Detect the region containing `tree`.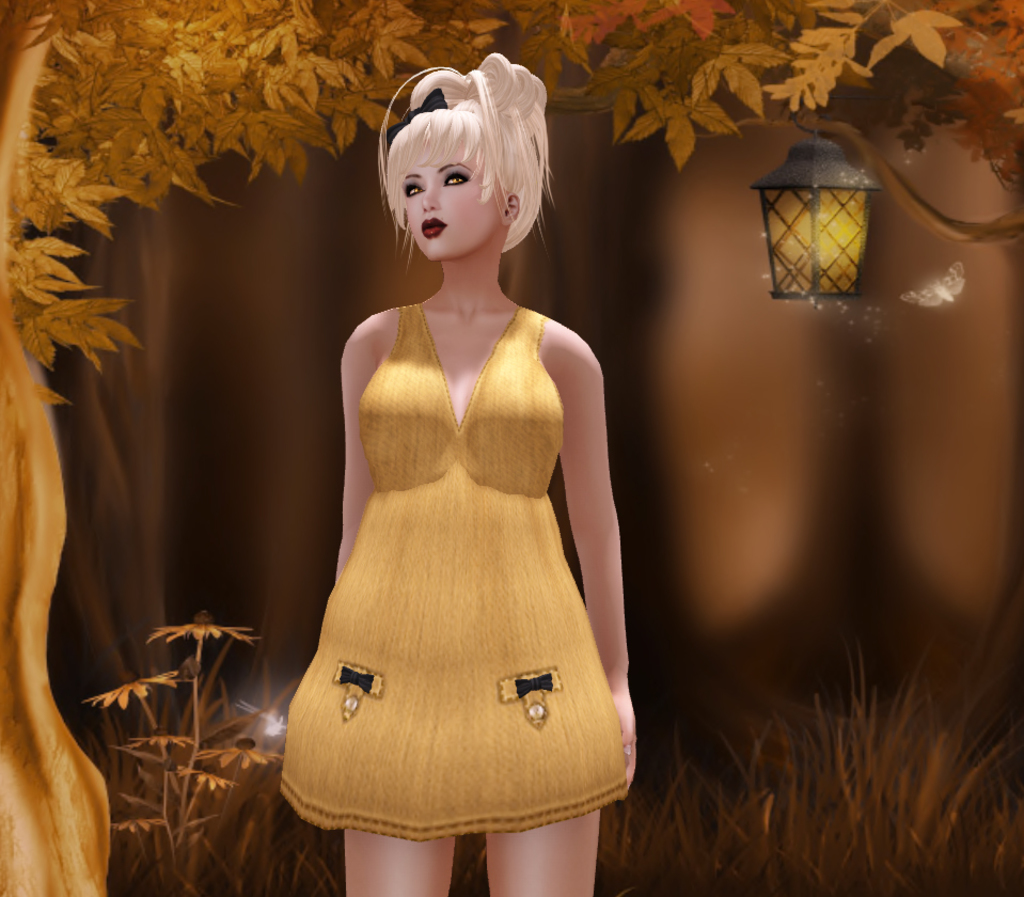
box=[0, 0, 1023, 429].
